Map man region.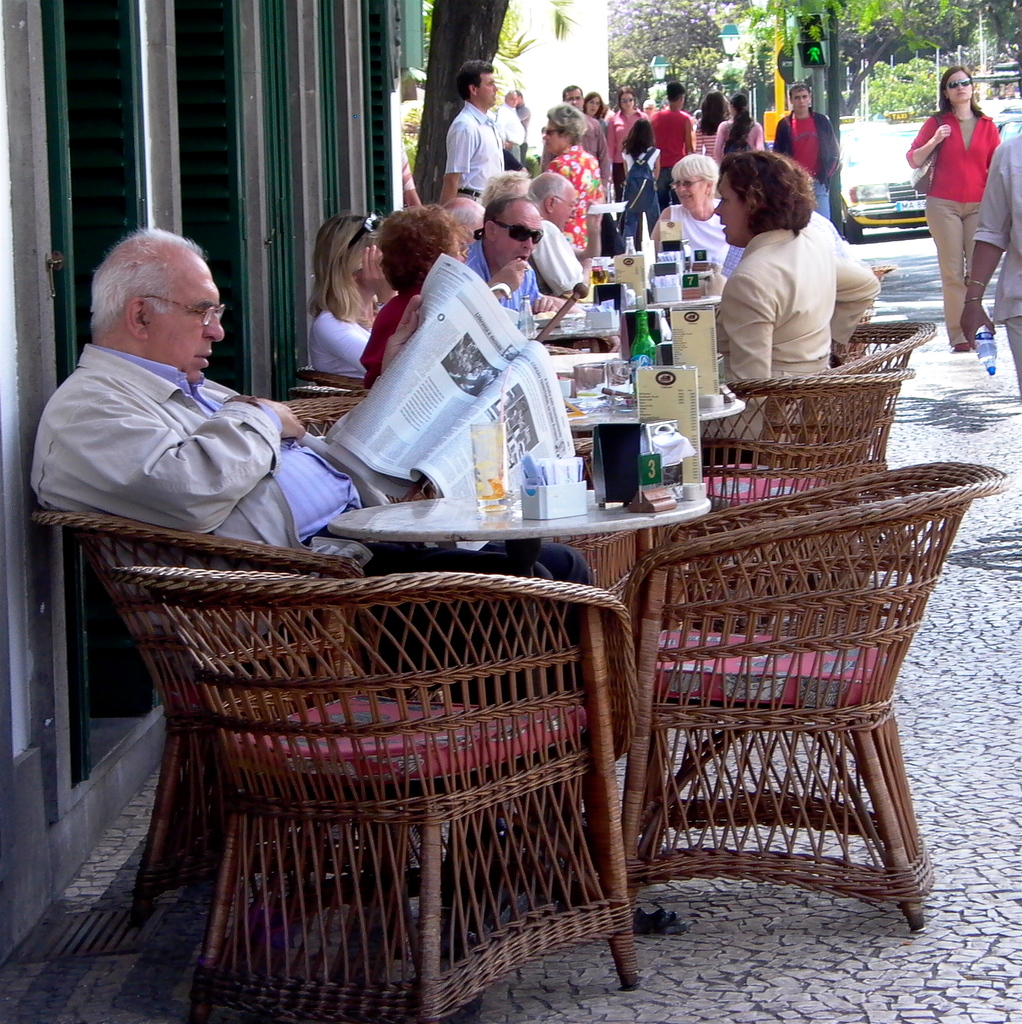
Mapped to x1=446, y1=61, x2=513, y2=202.
